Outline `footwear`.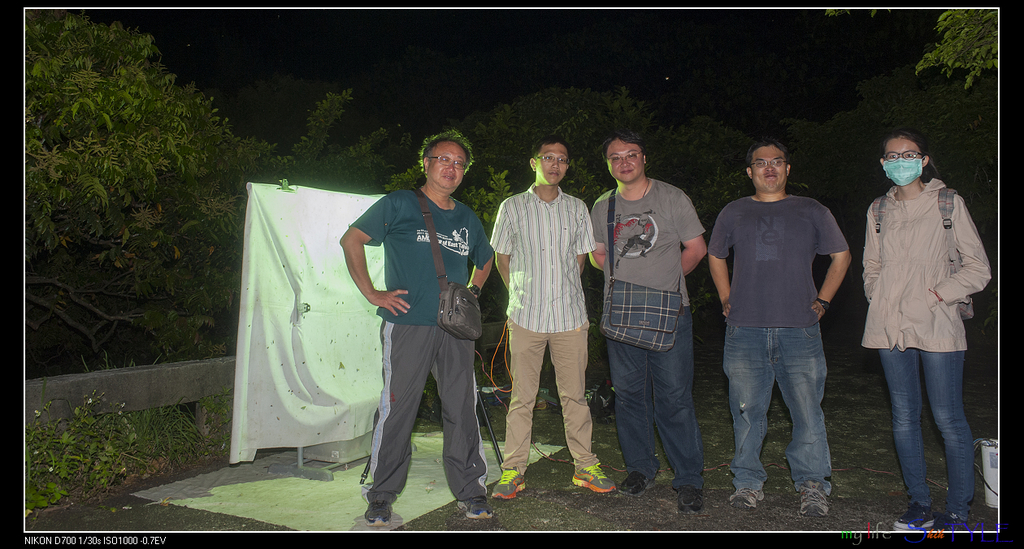
Outline: 490 470 526 501.
